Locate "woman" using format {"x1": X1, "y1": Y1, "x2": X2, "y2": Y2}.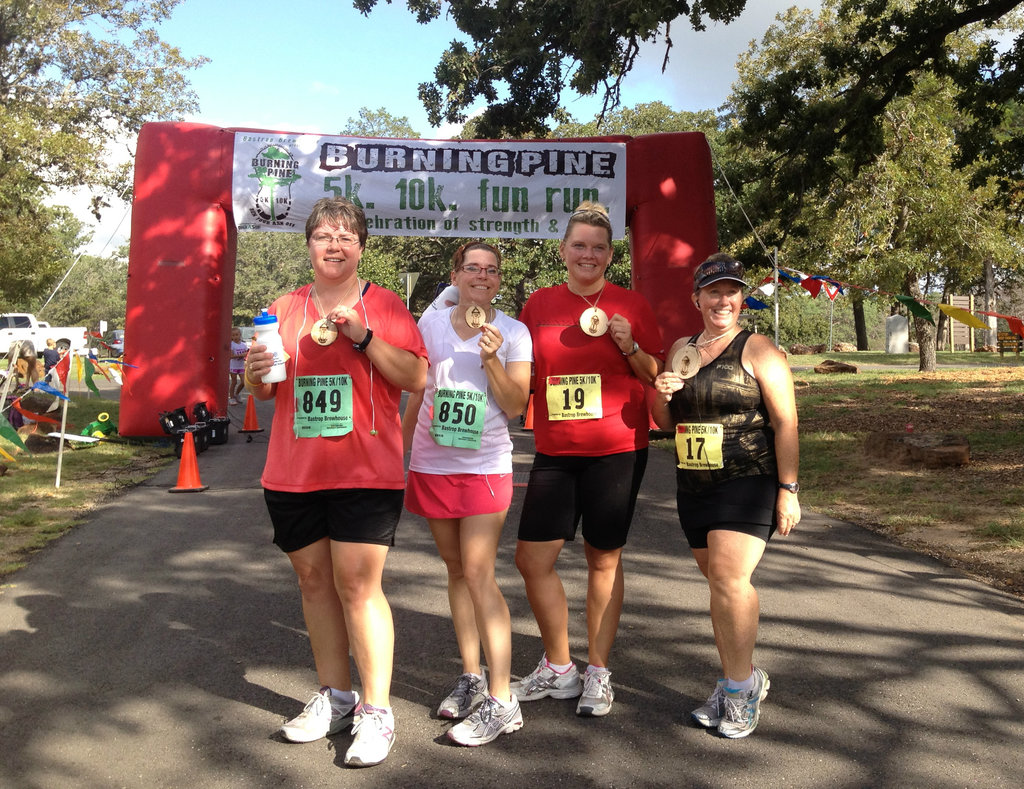
{"x1": 398, "y1": 240, "x2": 535, "y2": 747}.
